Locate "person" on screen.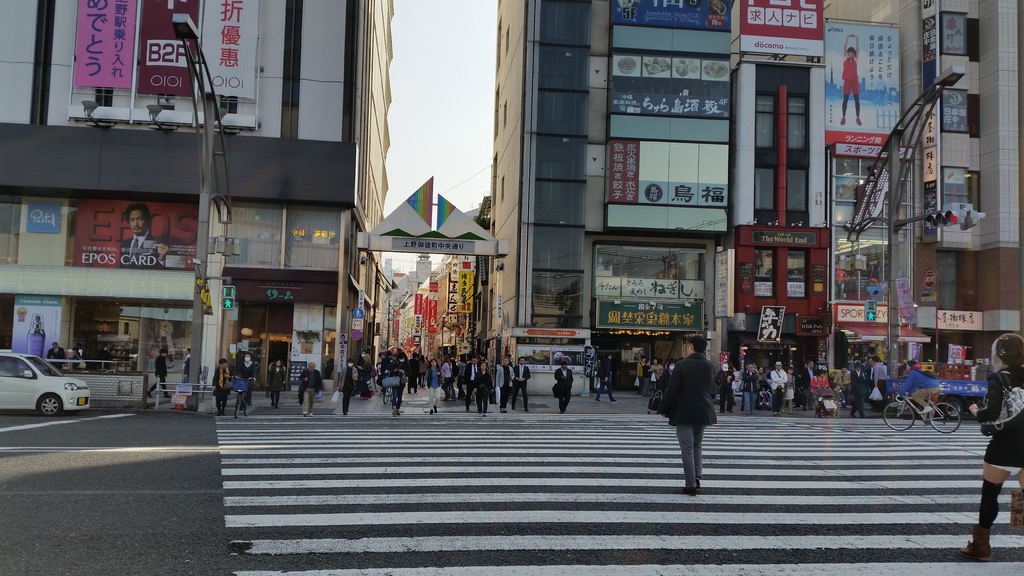
On screen at Rect(49, 344, 69, 372).
